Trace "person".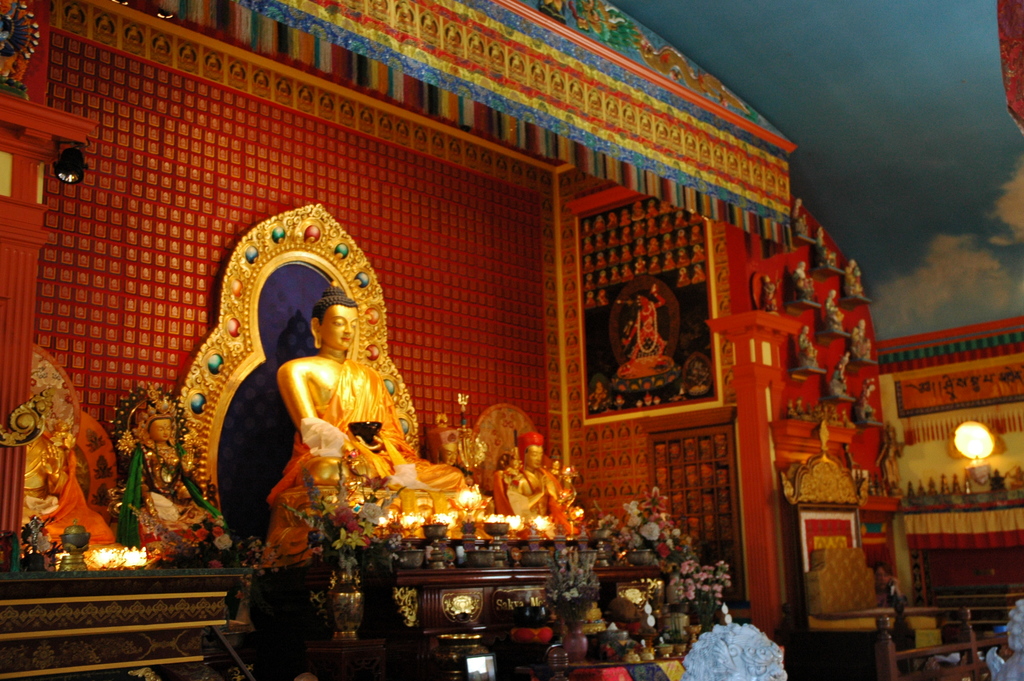
Traced to <bbox>791, 197, 810, 236</bbox>.
